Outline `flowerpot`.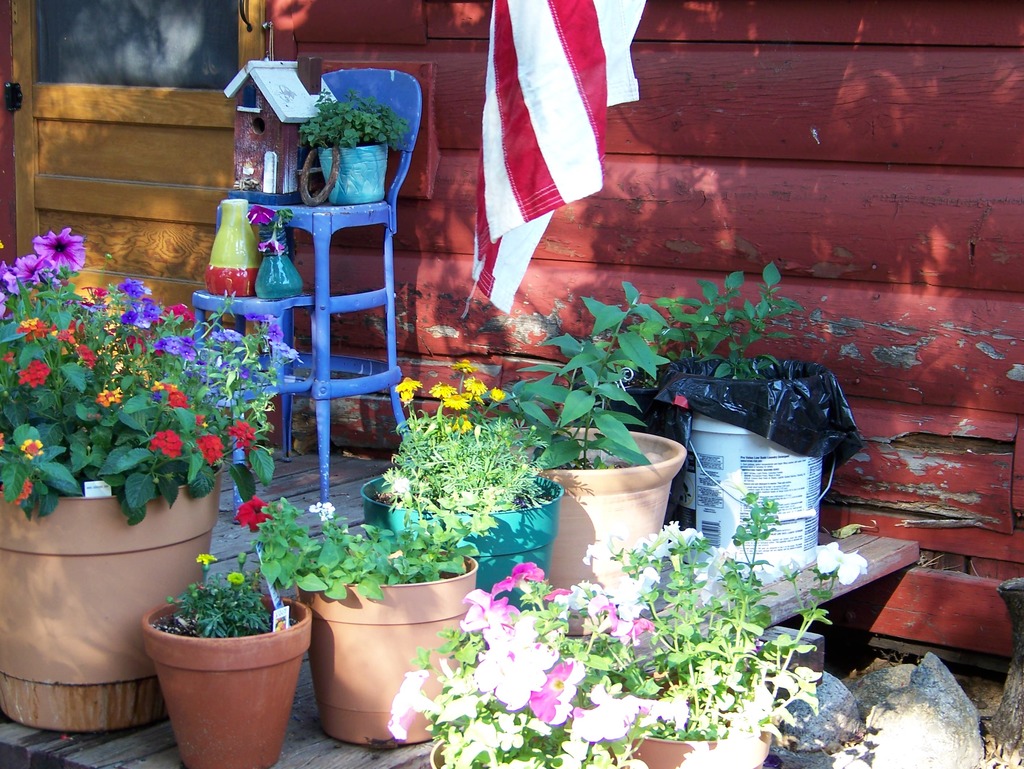
Outline: left=316, top=138, right=385, bottom=202.
